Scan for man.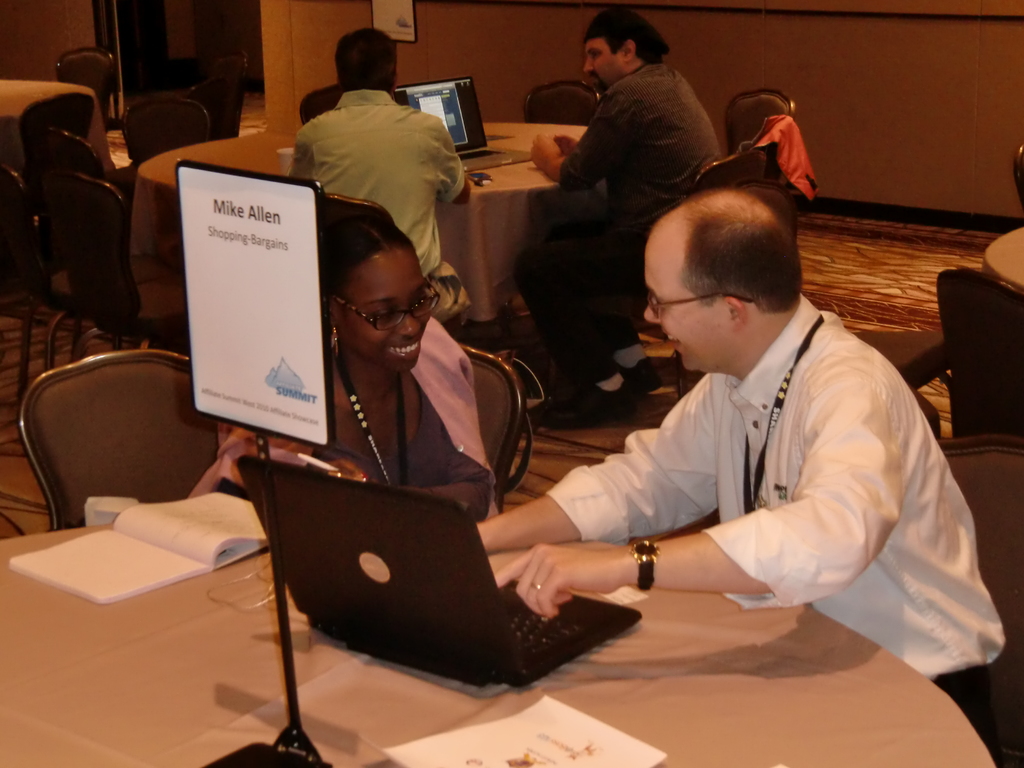
Scan result: {"x1": 287, "y1": 26, "x2": 470, "y2": 341}.
